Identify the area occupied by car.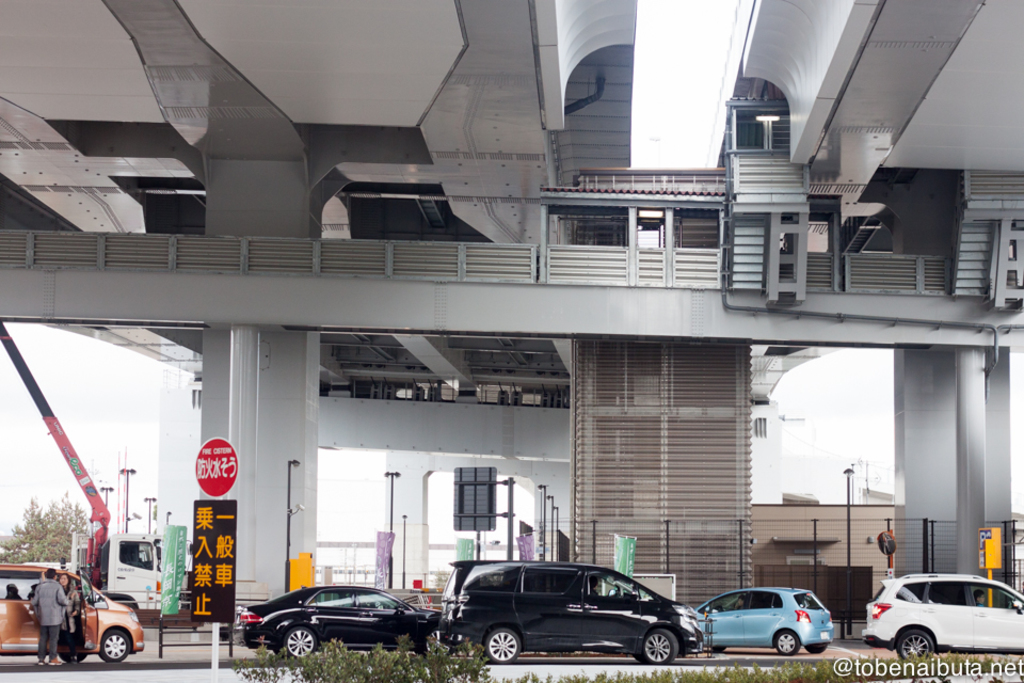
Area: left=866, top=567, right=1023, bottom=660.
